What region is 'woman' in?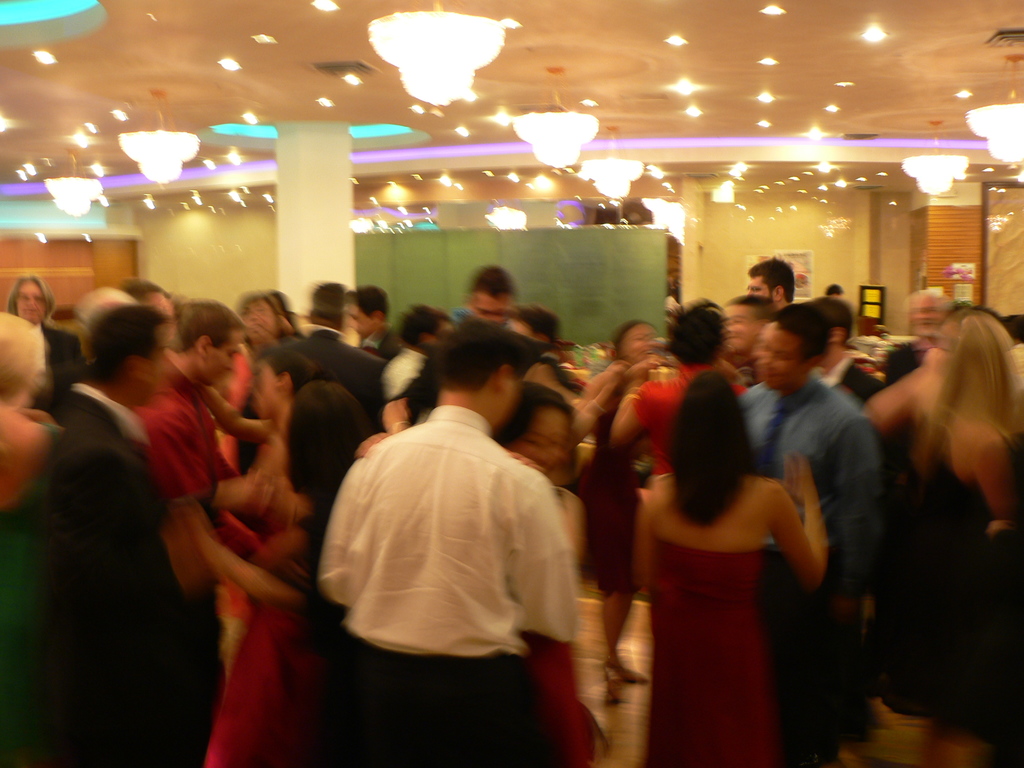
pyautogui.locateOnScreen(493, 380, 605, 767).
